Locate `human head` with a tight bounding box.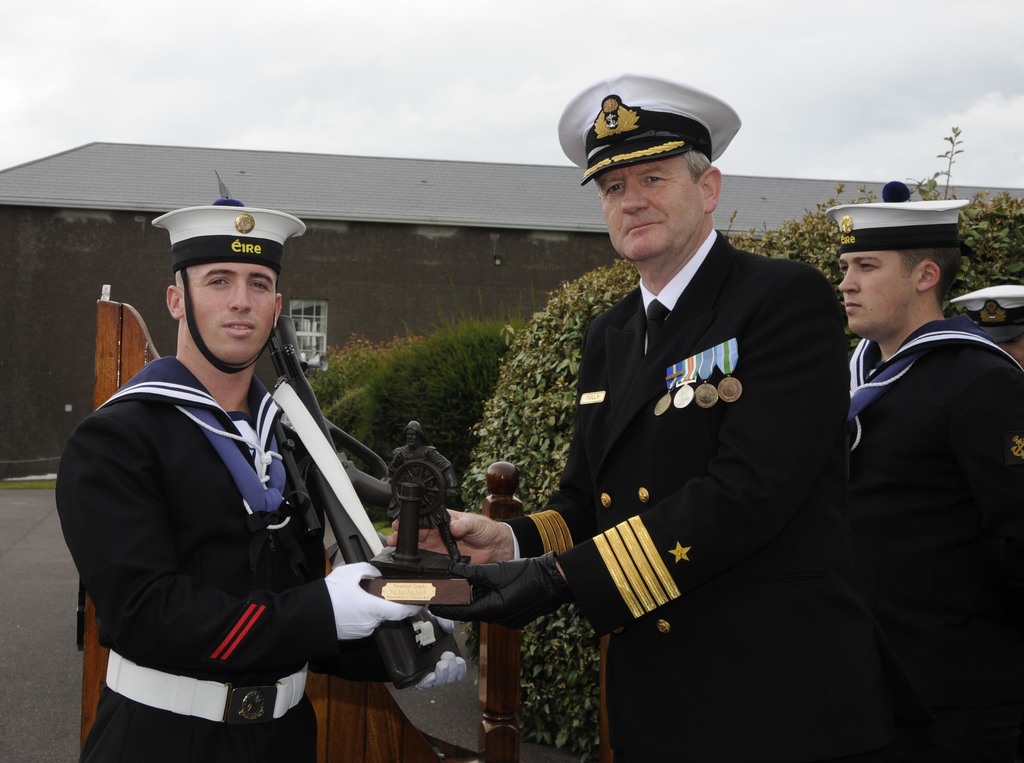
[964,314,1023,368].
